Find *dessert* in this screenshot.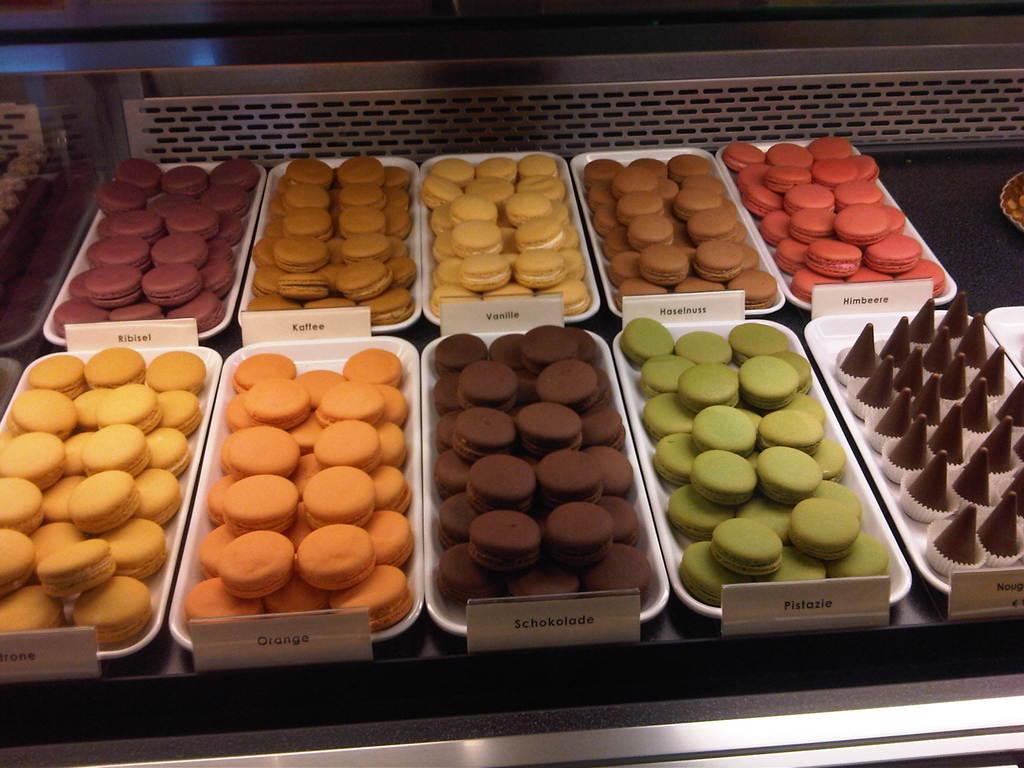
The bounding box for *dessert* is (left=675, top=328, right=733, bottom=360).
